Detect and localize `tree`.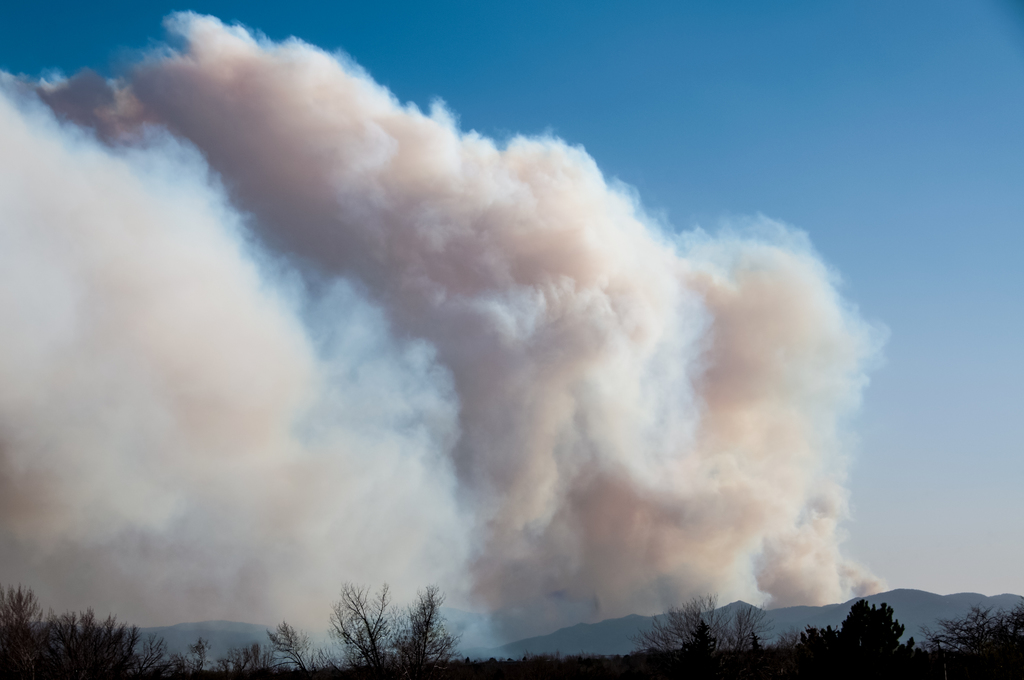
Localized at Rect(257, 613, 324, 679).
